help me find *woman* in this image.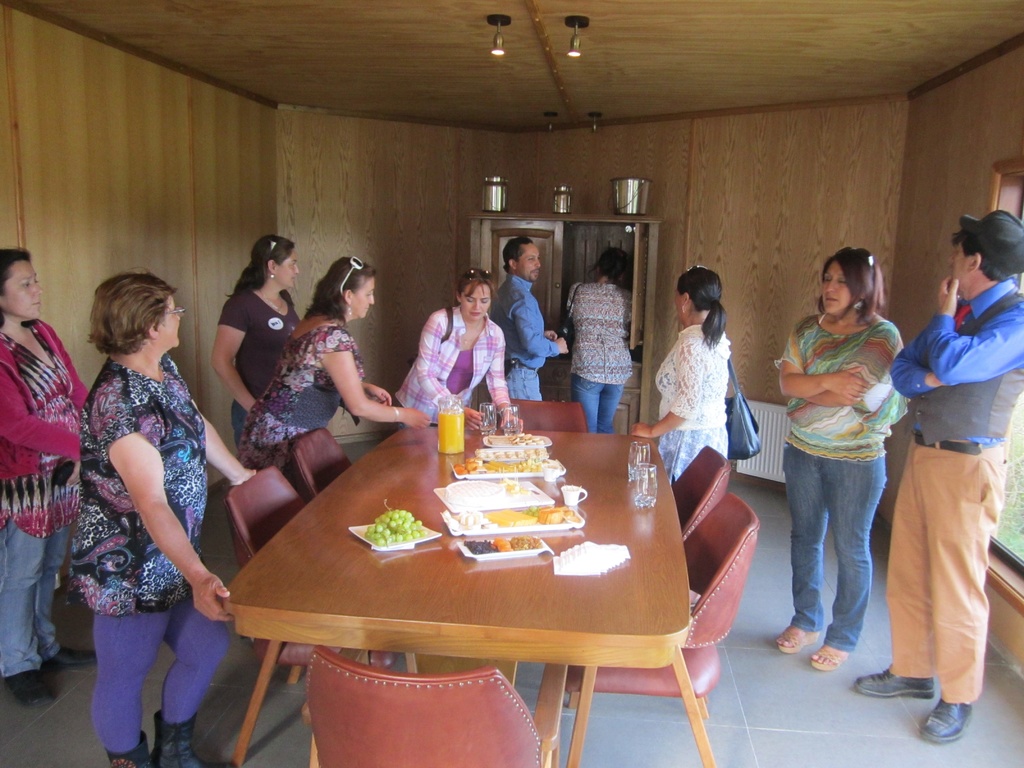
Found it: bbox=[563, 248, 637, 438].
